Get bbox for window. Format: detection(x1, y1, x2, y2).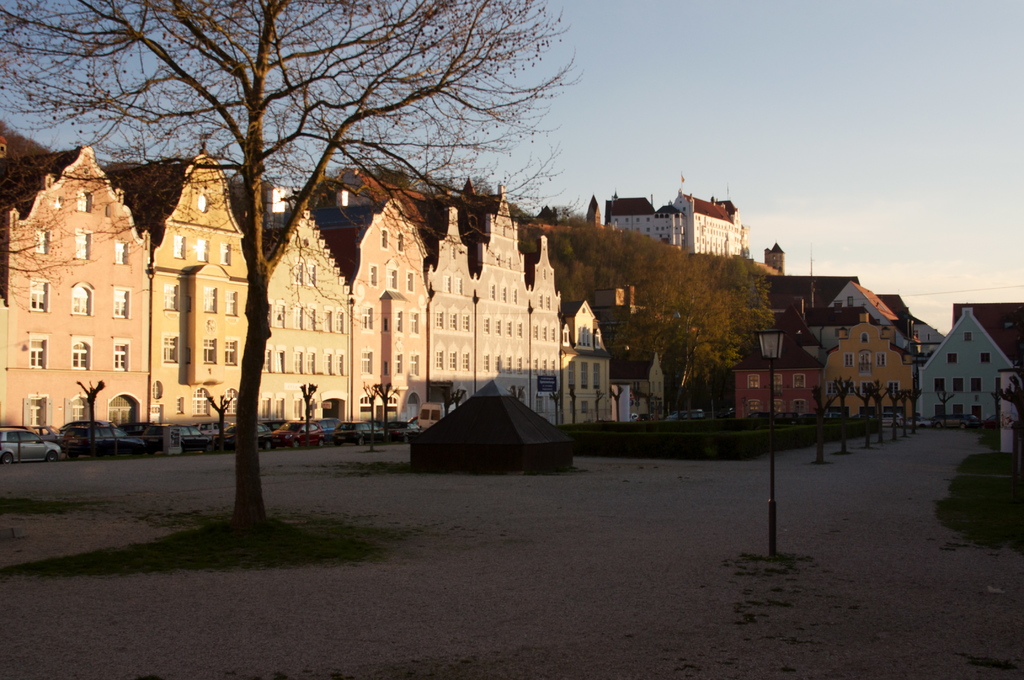
detection(534, 391, 546, 414).
